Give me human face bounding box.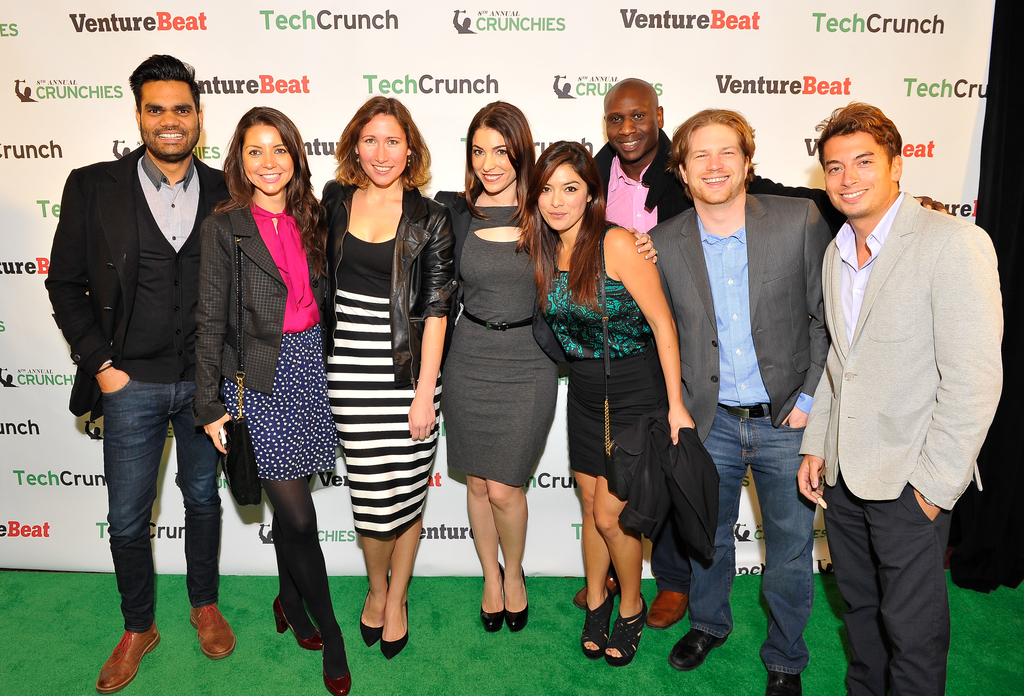
{"left": 536, "top": 160, "right": 588, "bottom": 235}.
